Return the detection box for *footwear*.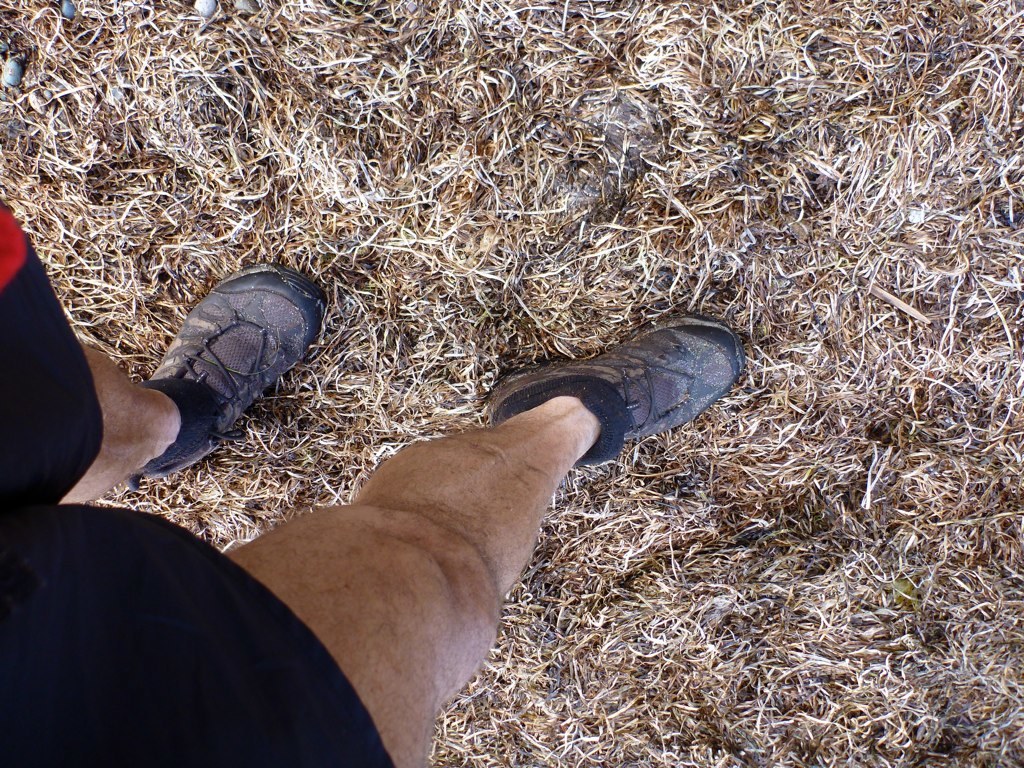
bbox(139, 268, 311, 471).
